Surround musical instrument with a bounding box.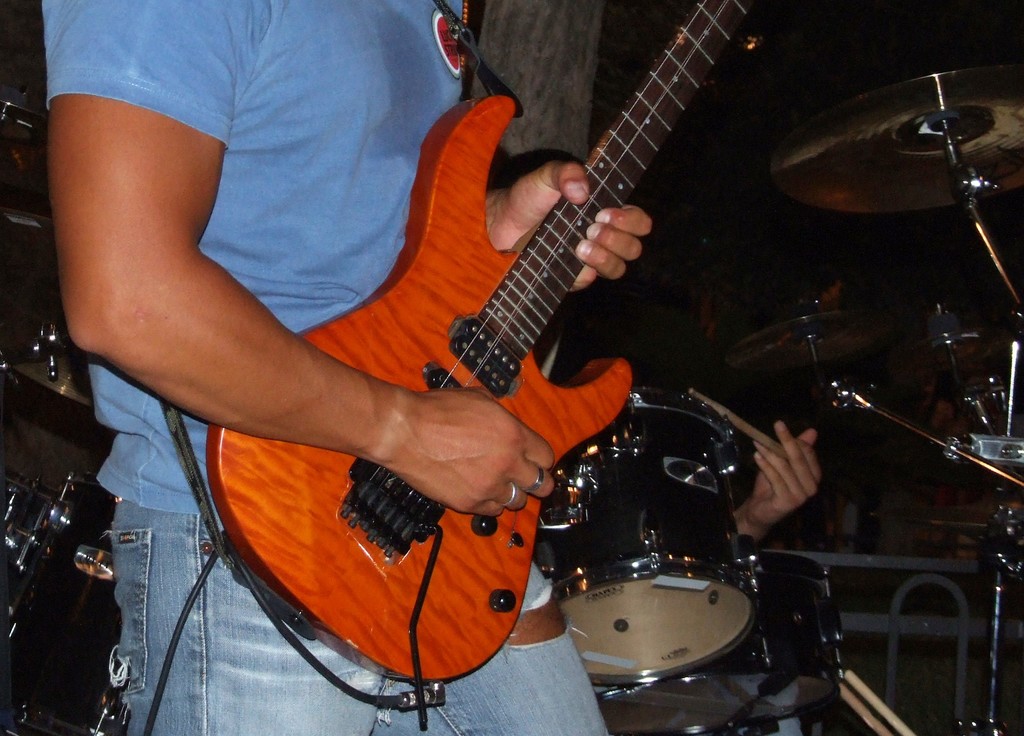
<box>0,90,38,226</box>.
